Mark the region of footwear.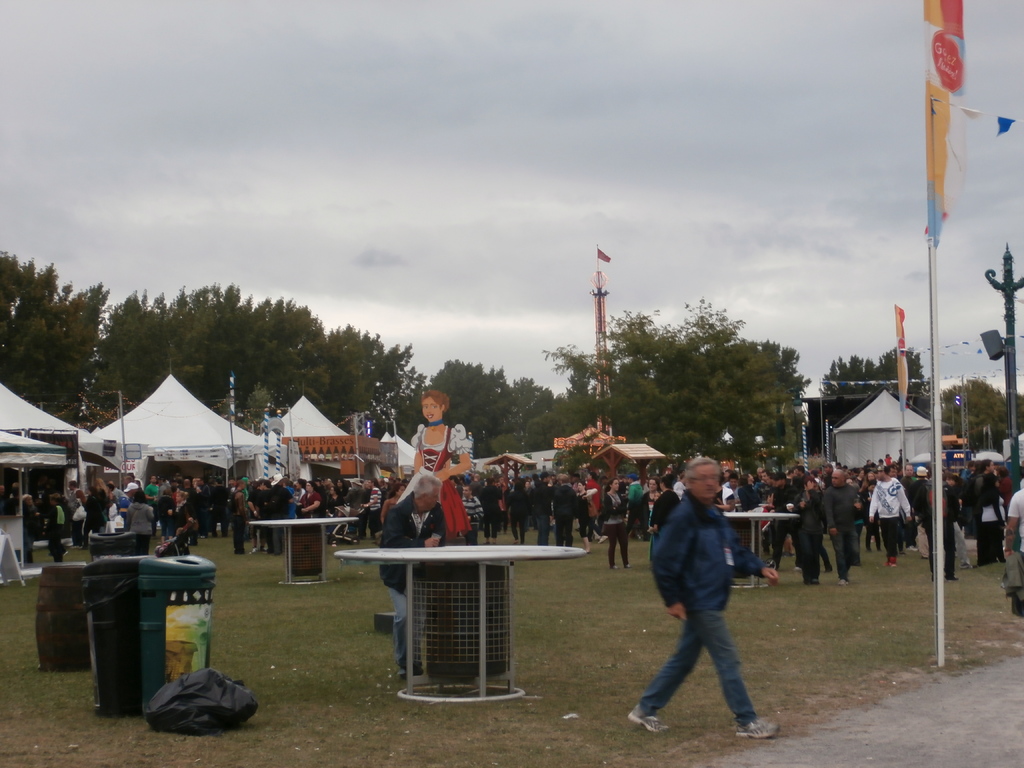
Region: detection(77, 541, 84, 546).
